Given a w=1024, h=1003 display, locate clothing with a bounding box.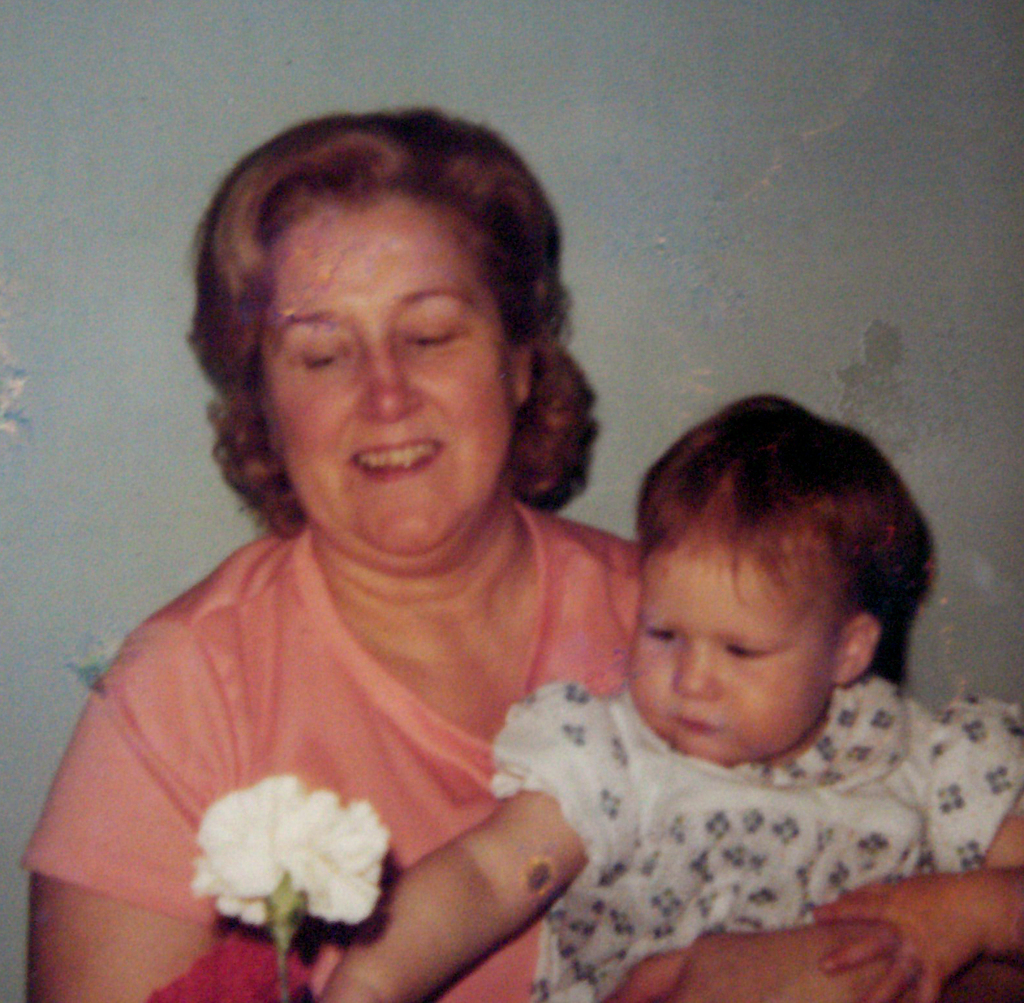
Located: box(499, 683, 1023, 1002).
